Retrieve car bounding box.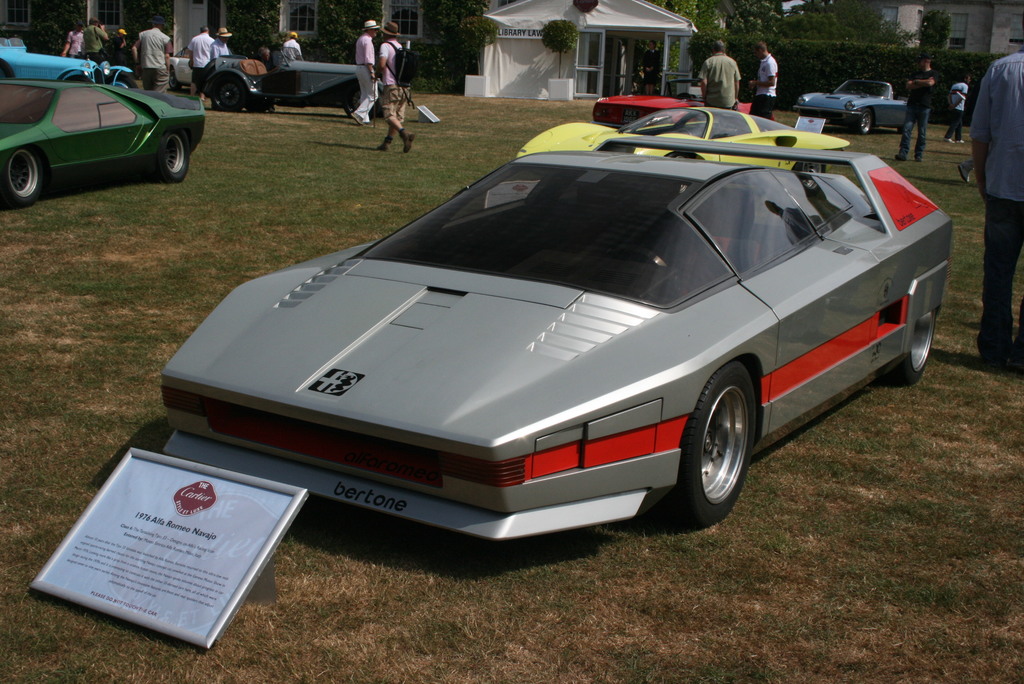
Bounding box: [left=161, top=134, right=953, bottom=541].
